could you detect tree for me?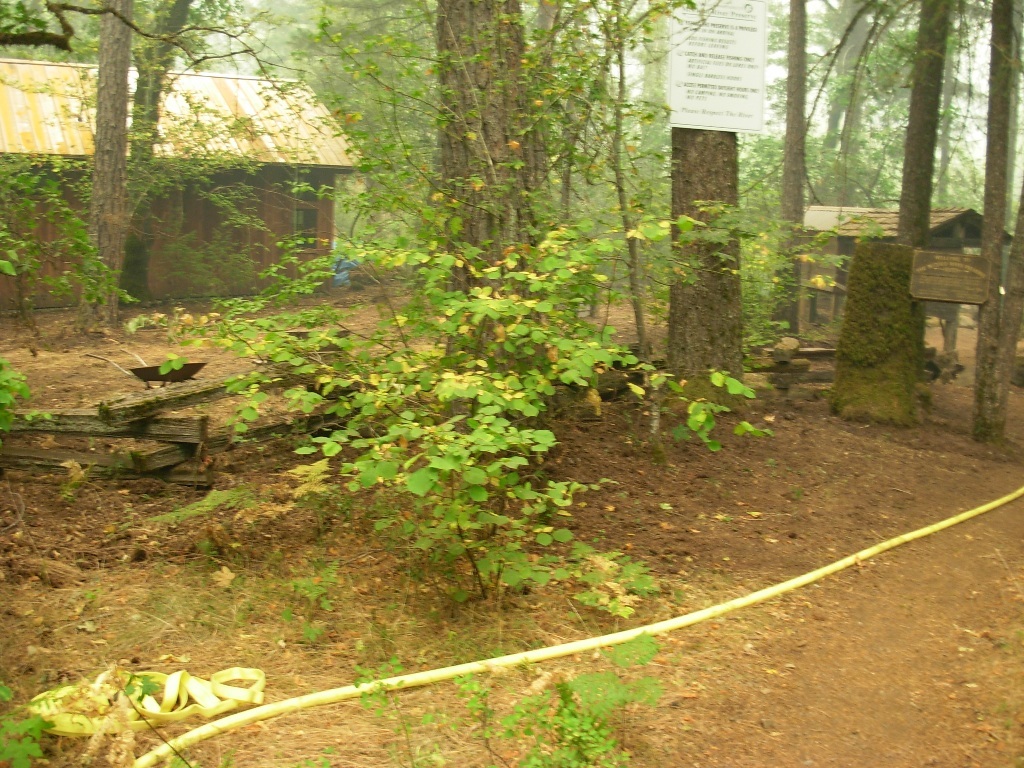
Detection result: 803:0:951:325.
